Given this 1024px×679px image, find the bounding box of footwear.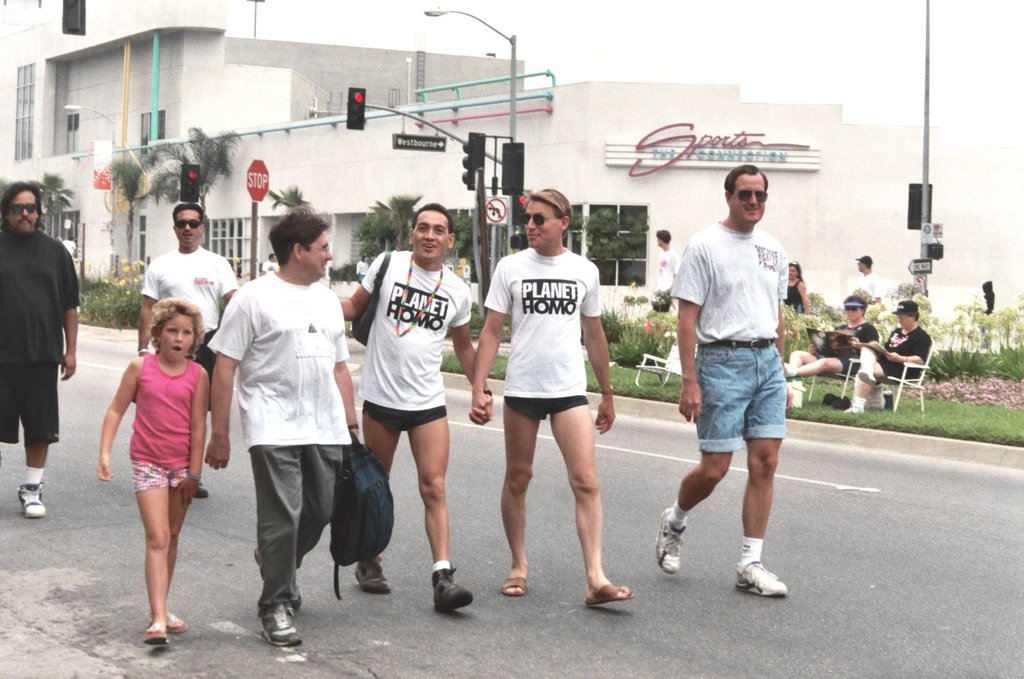
{"left": 12, "top": 471, "right": 49, "bottom": 518}.
